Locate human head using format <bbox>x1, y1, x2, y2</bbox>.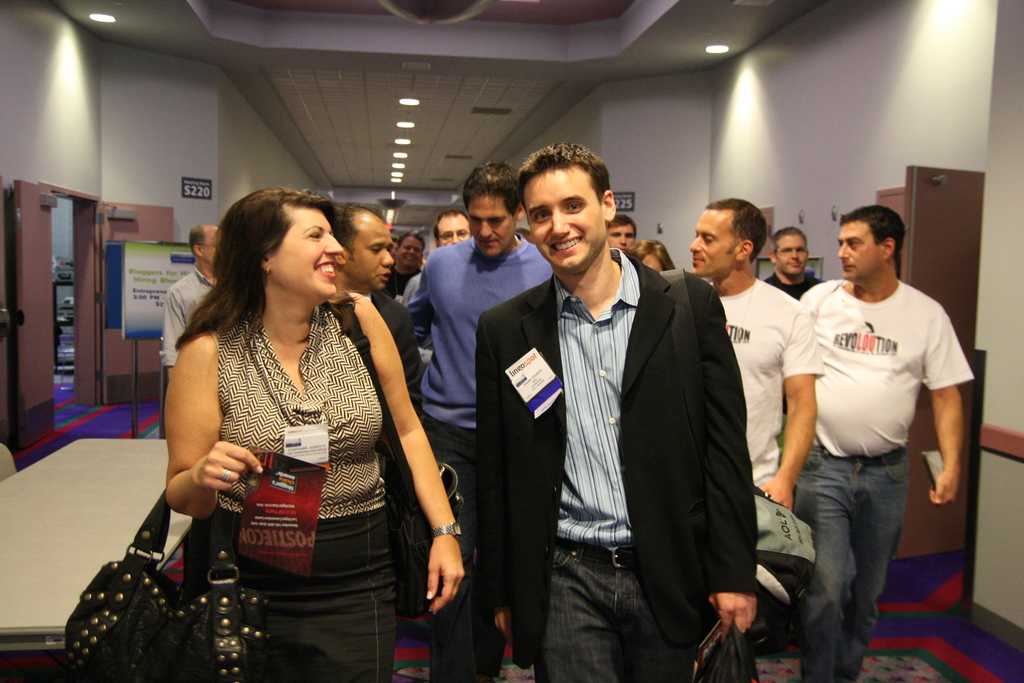
<bbox>399, 231, 426, 269</bbox>.
